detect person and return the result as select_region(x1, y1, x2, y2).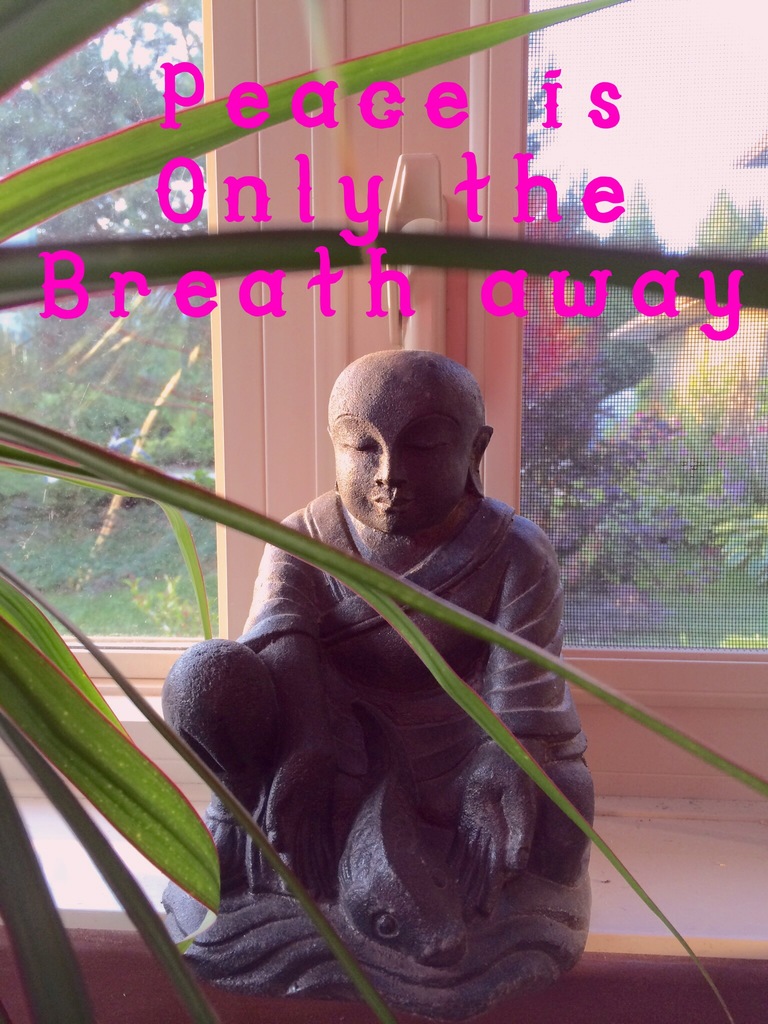
select_region(175, 329, 617, 1023).
